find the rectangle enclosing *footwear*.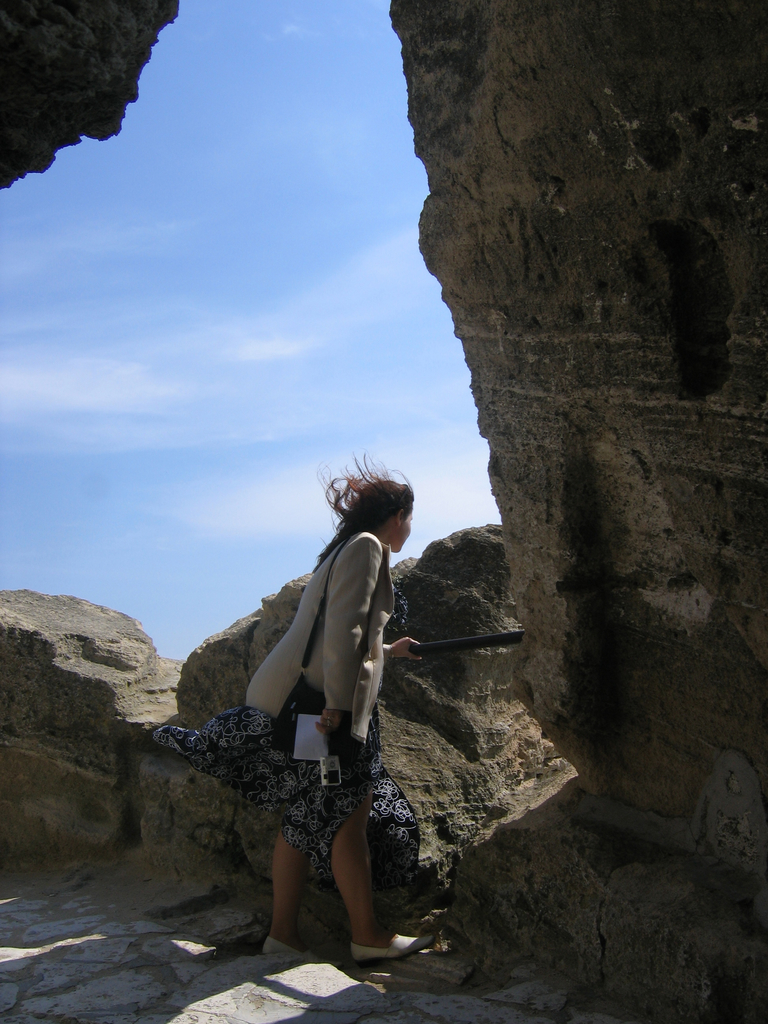
BBox(262, 938, 345, 976).
